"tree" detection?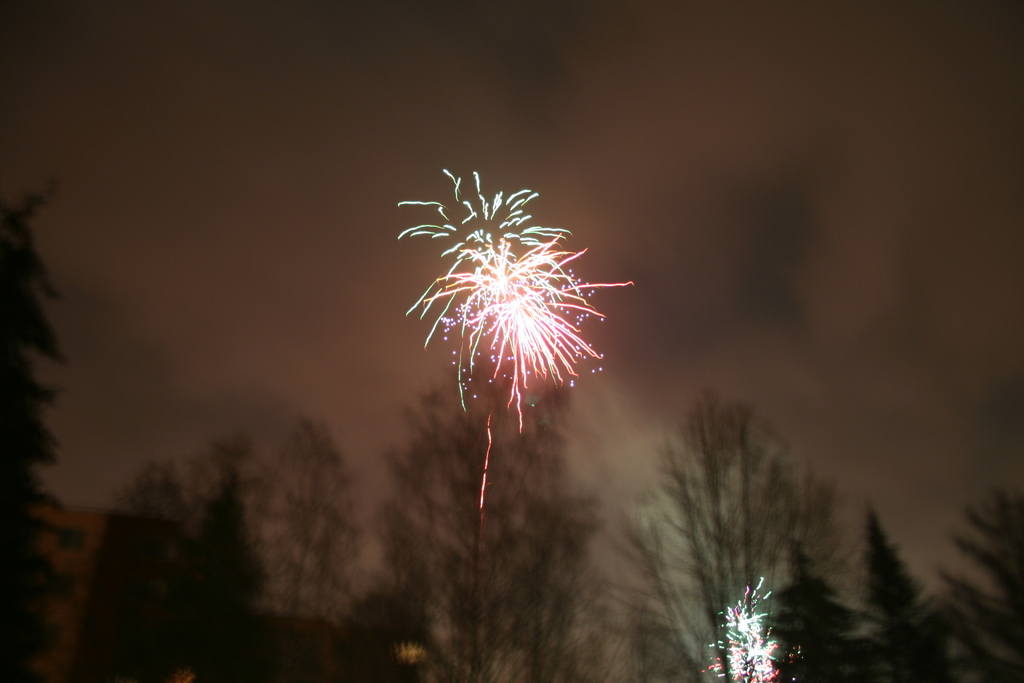
(x1=859, y1=495, x2=957, y2=682)
